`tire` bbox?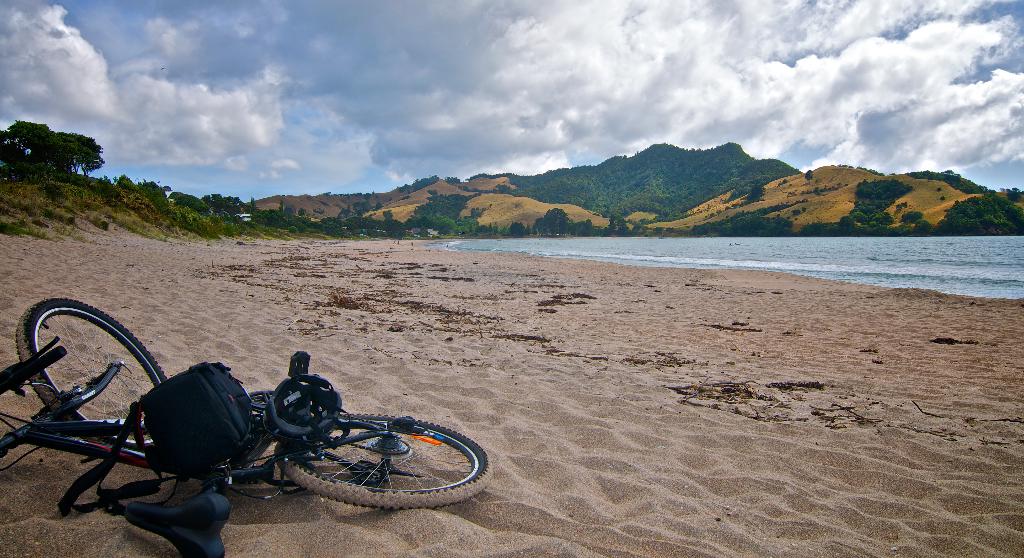
bbox=(273, 413, 491, 511)
